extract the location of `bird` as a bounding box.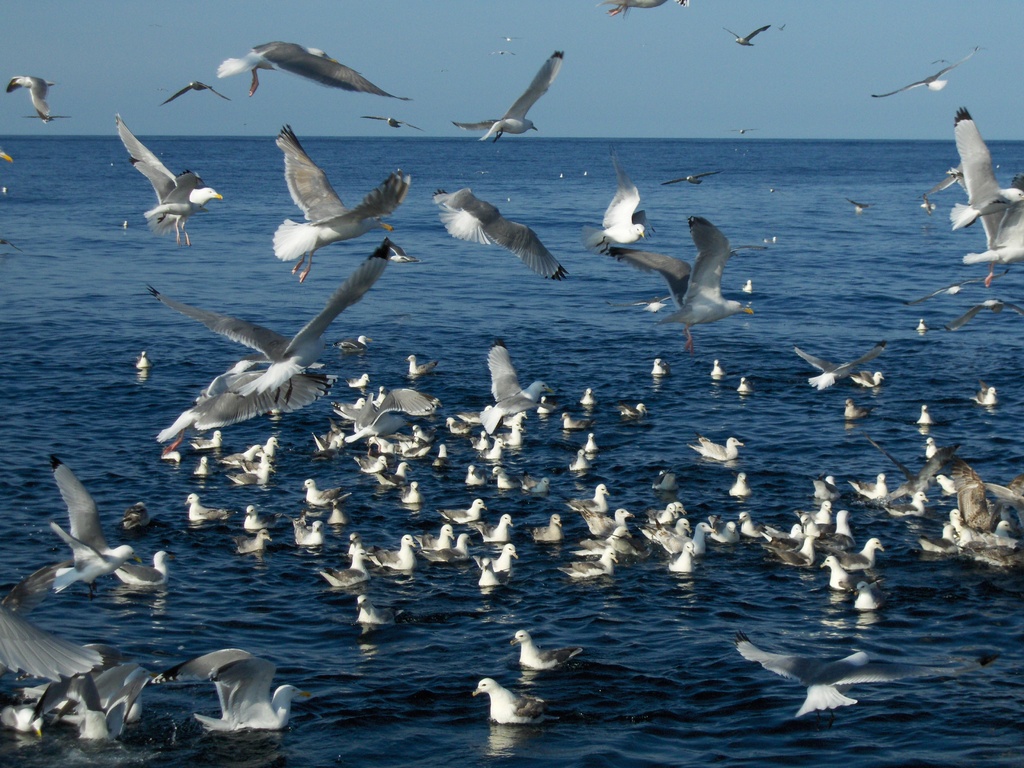
select_region(454, 49, 560, 153).
